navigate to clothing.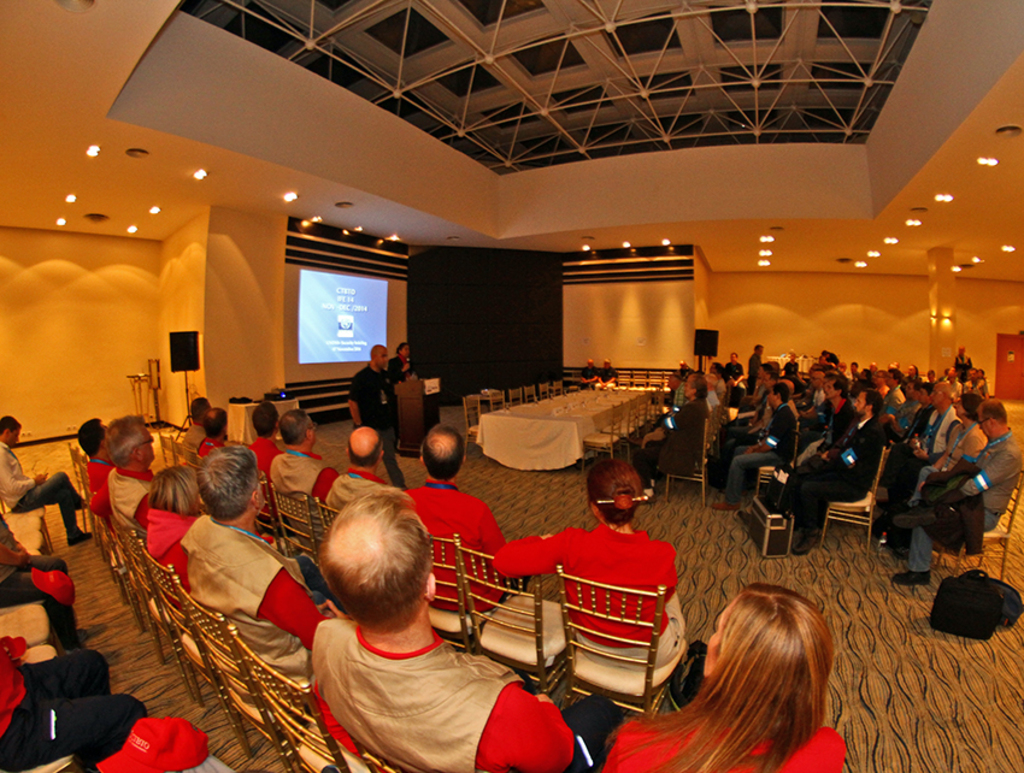
Navigation target: (407,471,494,622).
